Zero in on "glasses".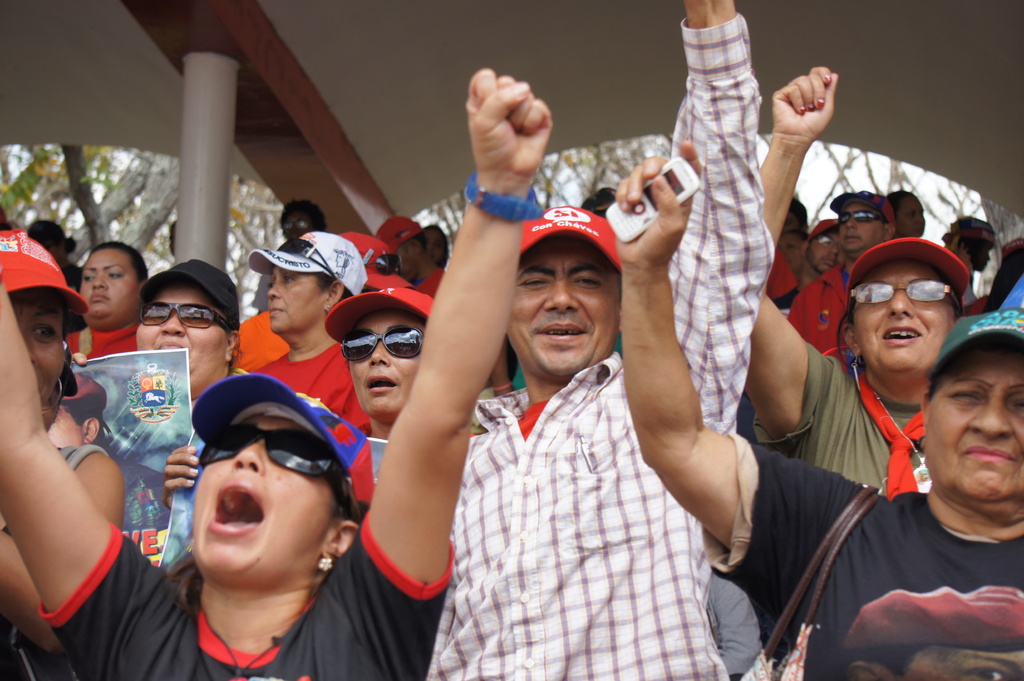
Zeroed in: box=[842, 275, 964, 324].
